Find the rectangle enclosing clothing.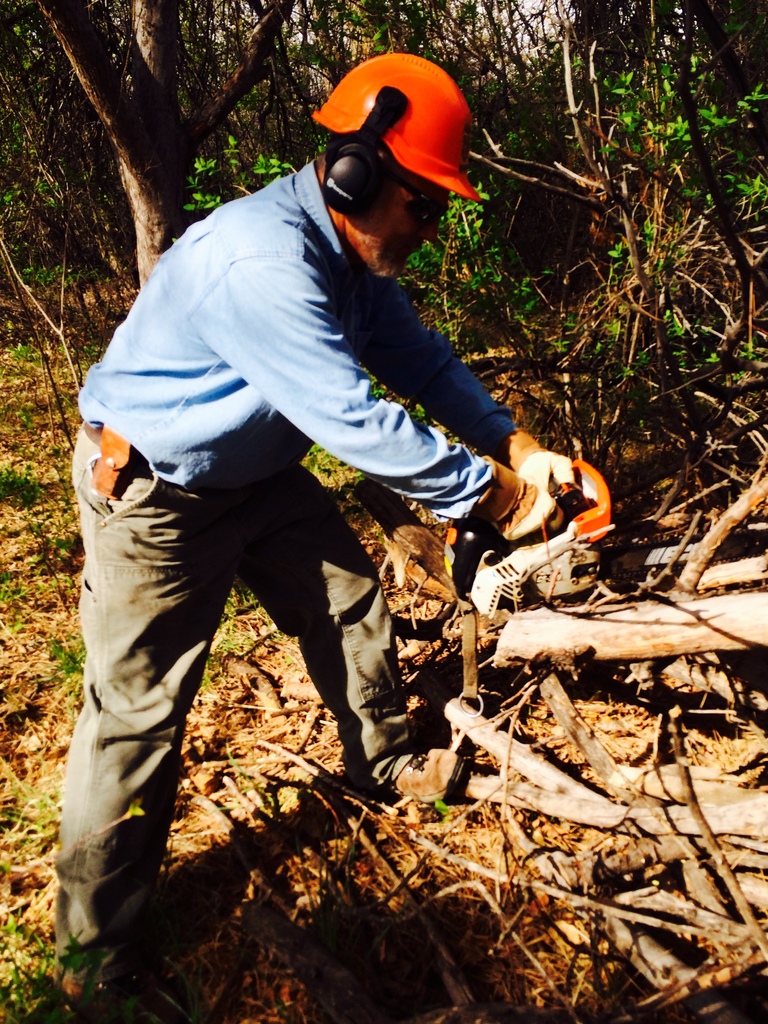
(53, 426, 422, 967).
